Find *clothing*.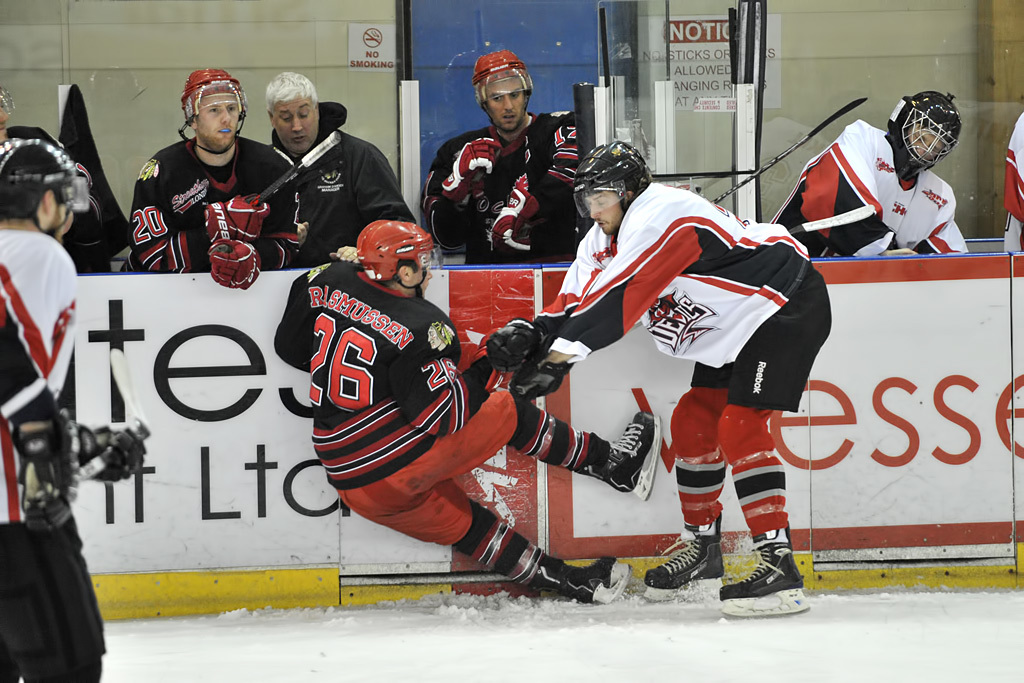
x1=2, y1=221, x2=115, y2=682.
